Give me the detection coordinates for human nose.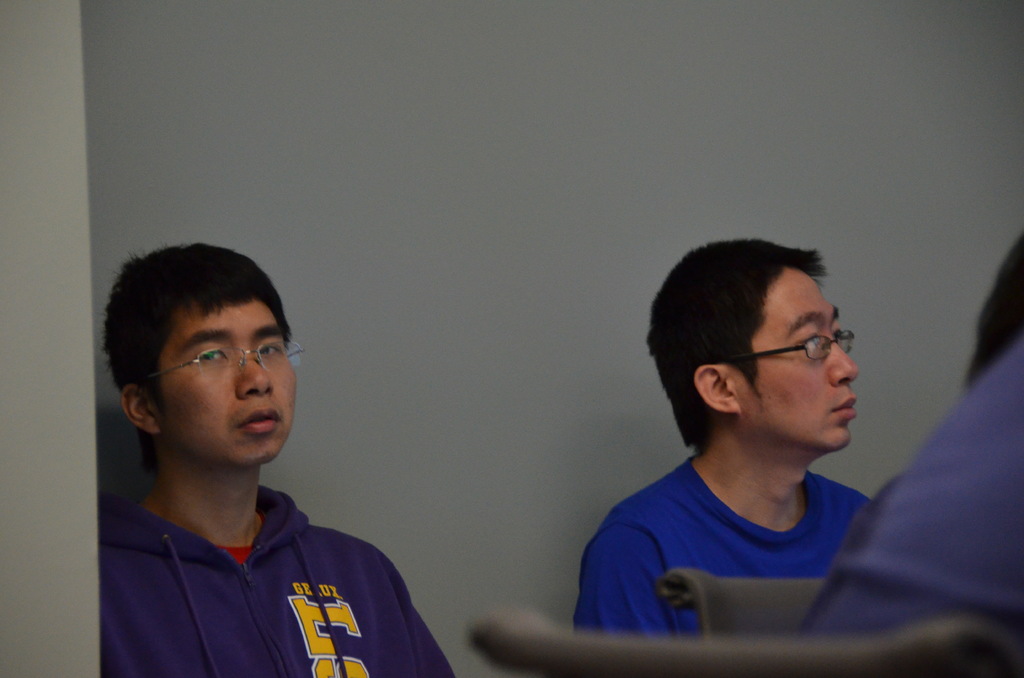
<bbox>829, 335, 856, 384</bbox>.
